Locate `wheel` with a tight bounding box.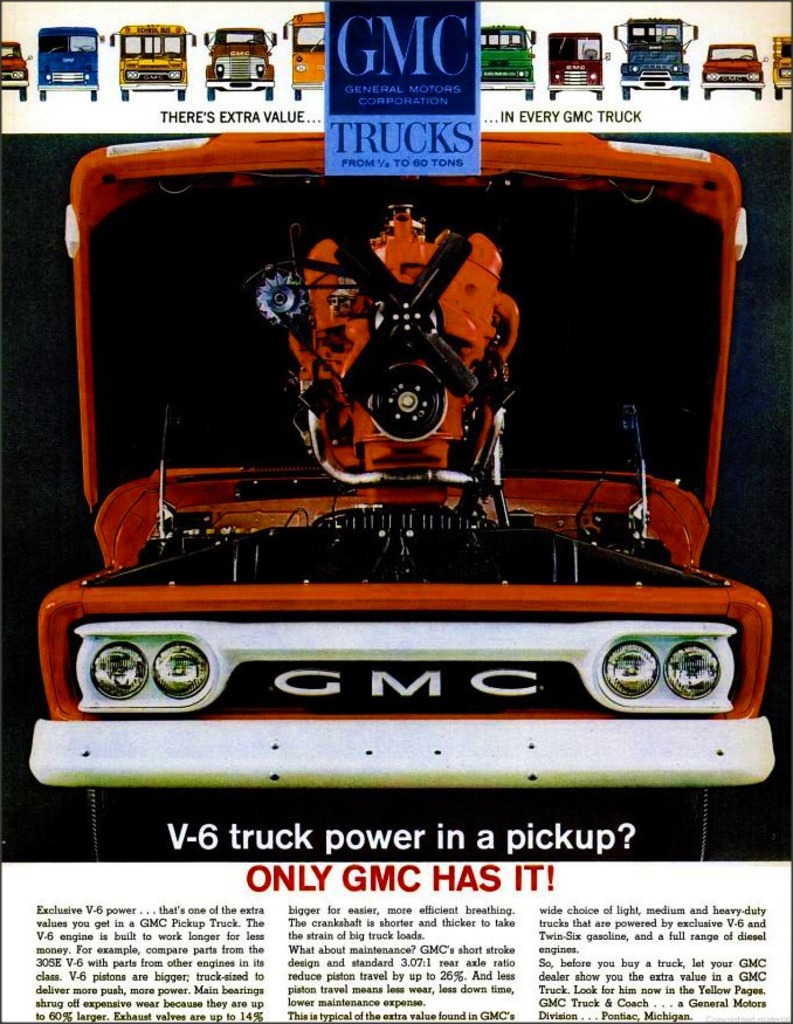
(x1=706, y1=90, x2=711, y2=97).
